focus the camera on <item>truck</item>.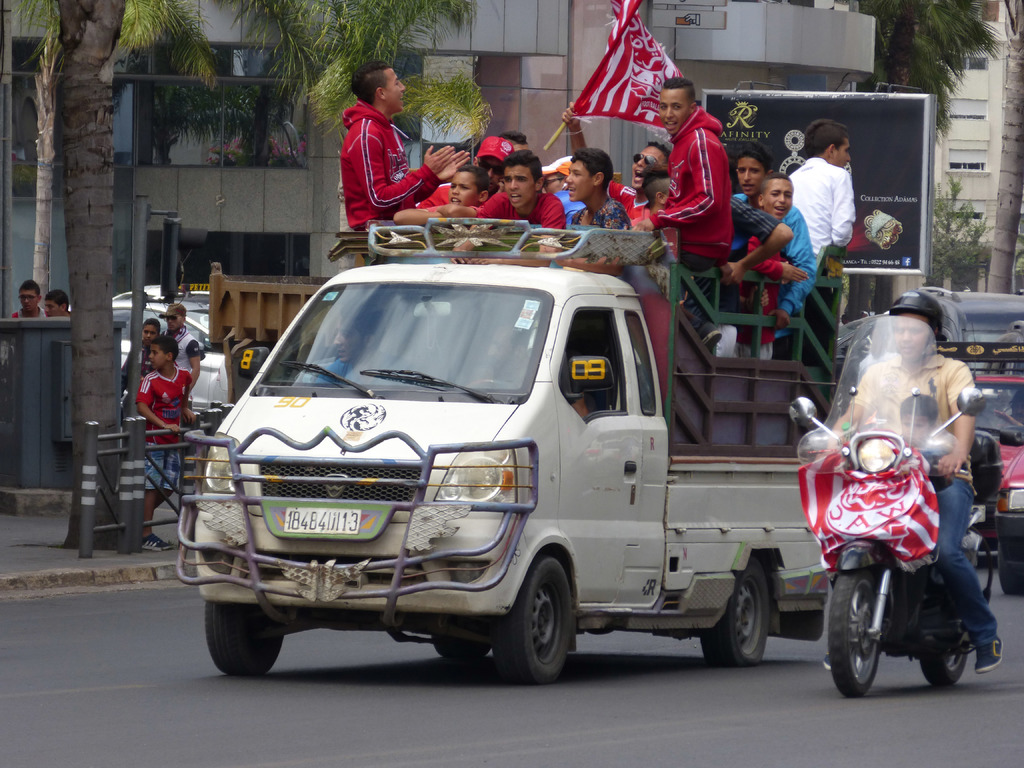
Focus region: select_region(172, 244, 908, 693).
